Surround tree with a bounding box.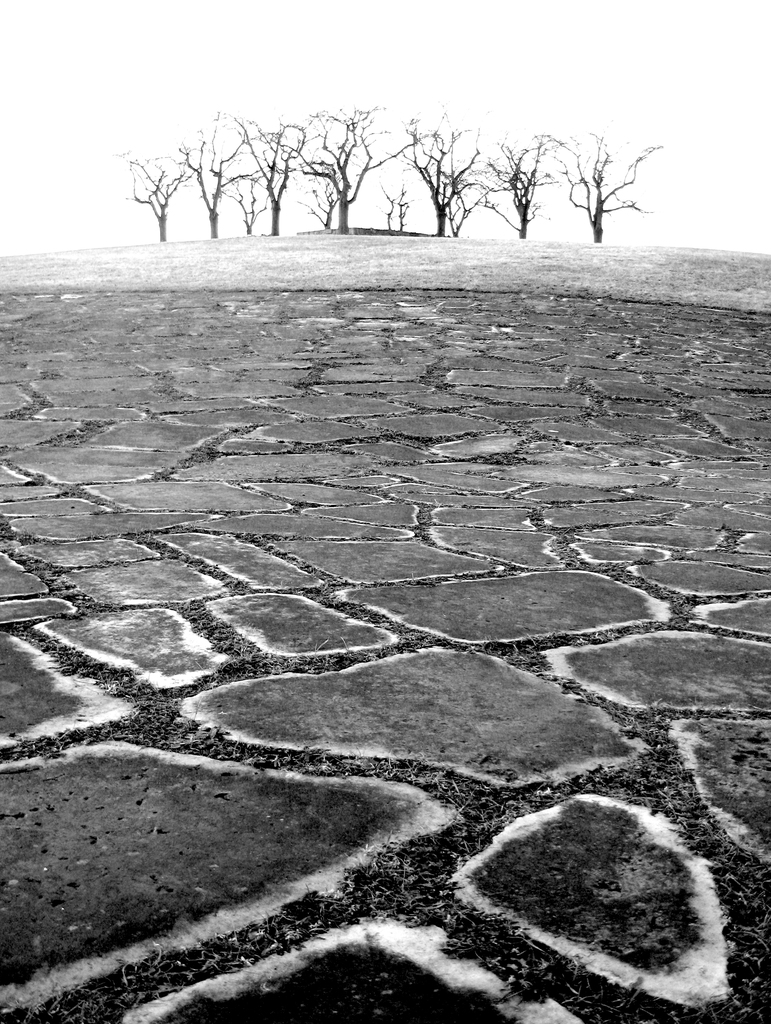
rect(108, 128, 192, 240).
